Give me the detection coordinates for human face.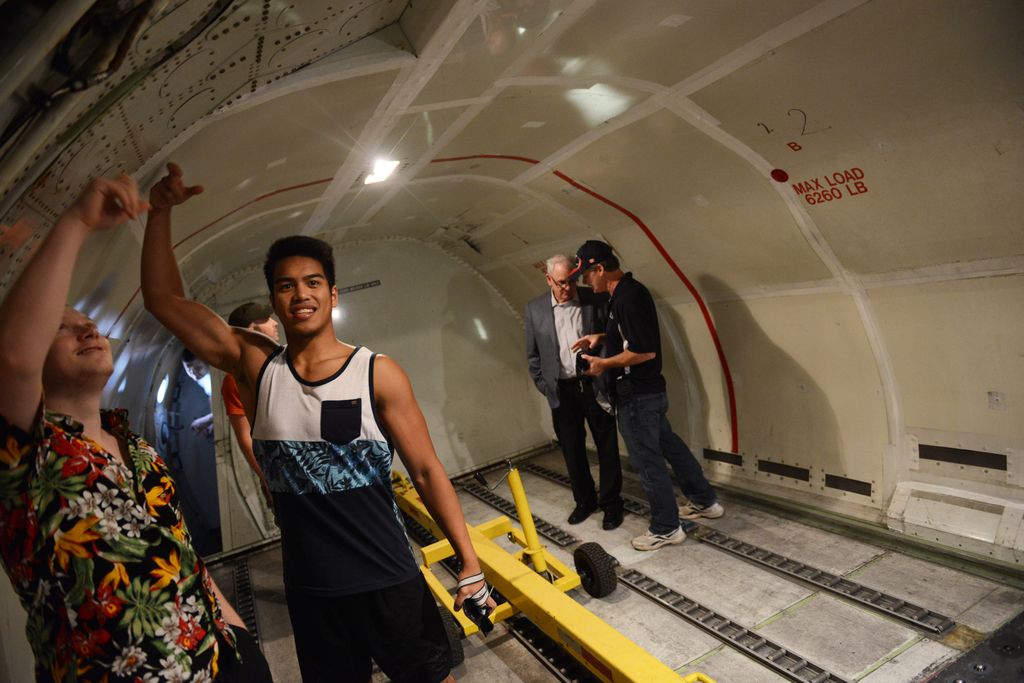
585 268 607 295.
